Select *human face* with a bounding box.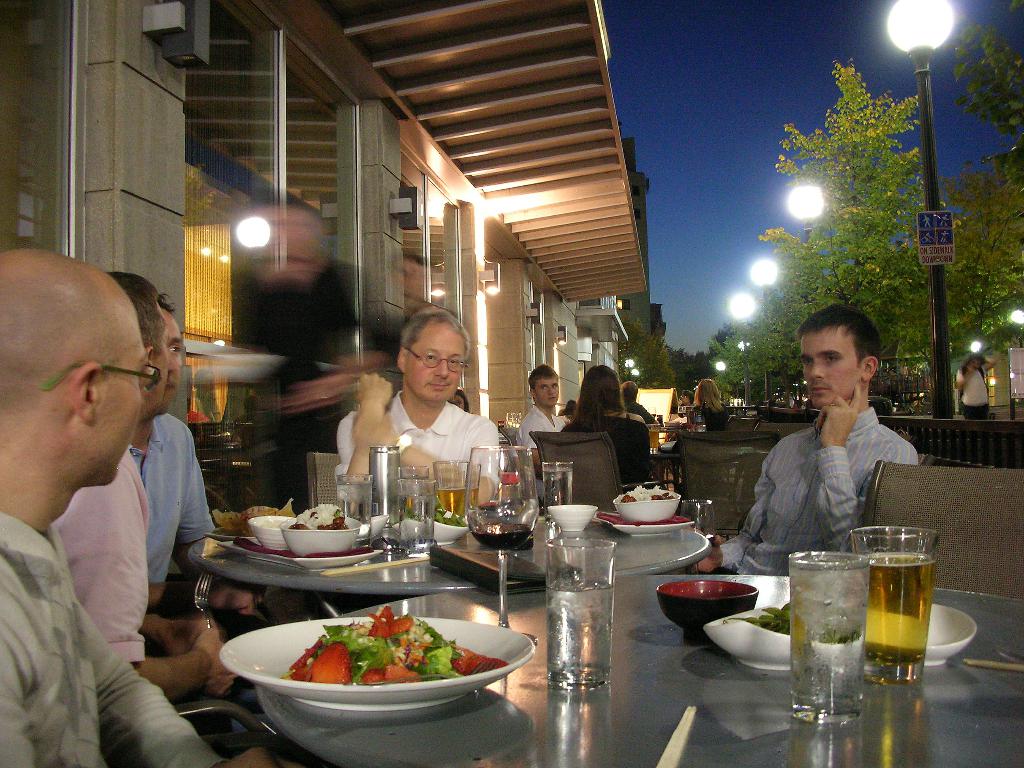
Rect(535, 377, 562, 410).
